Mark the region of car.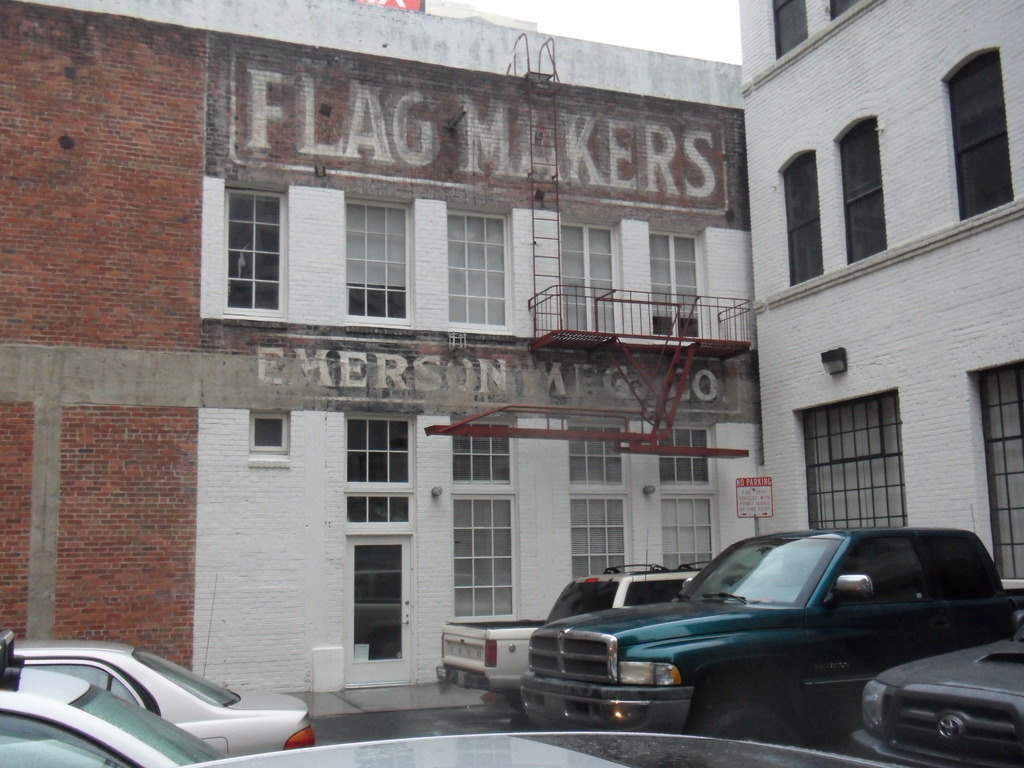
Region: left=848, top=627, right=1023, bottom=767.
